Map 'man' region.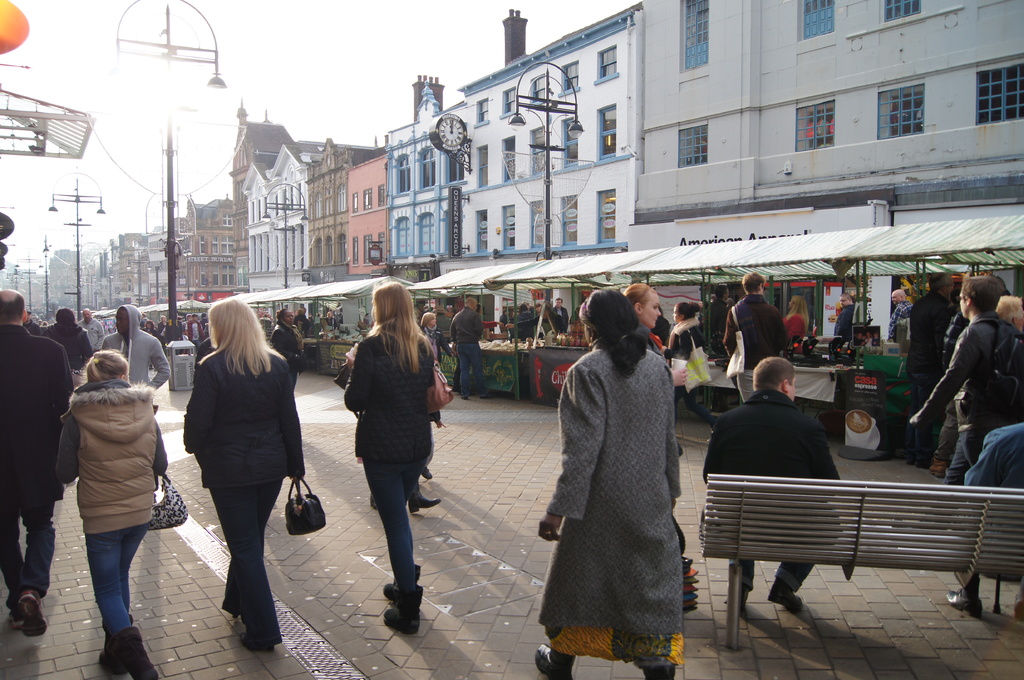
Mapped to rect(449, 297, 495, 397).
